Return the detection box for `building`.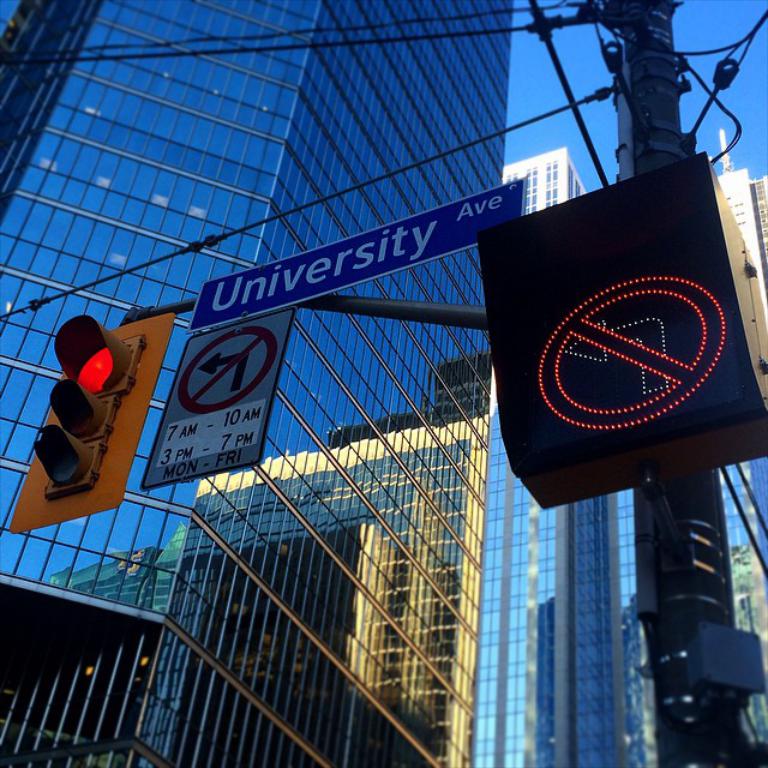
468 149 626 767.
